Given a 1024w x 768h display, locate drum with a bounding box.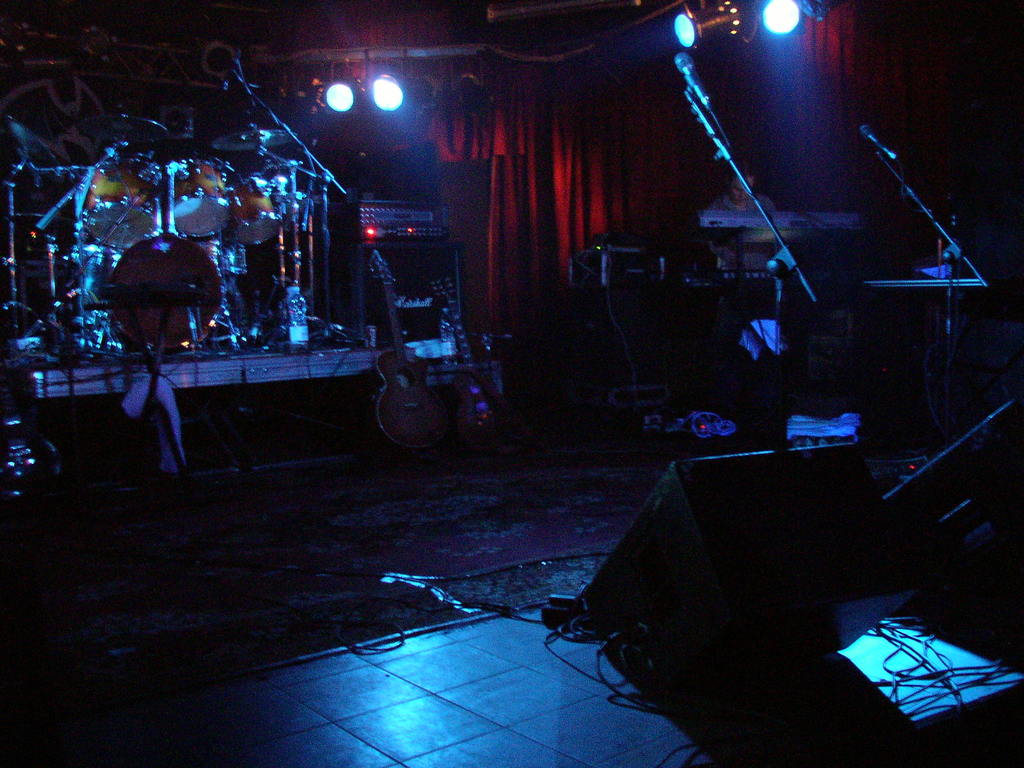
Located: (left=162, top=161, right=234, bottom=239).
